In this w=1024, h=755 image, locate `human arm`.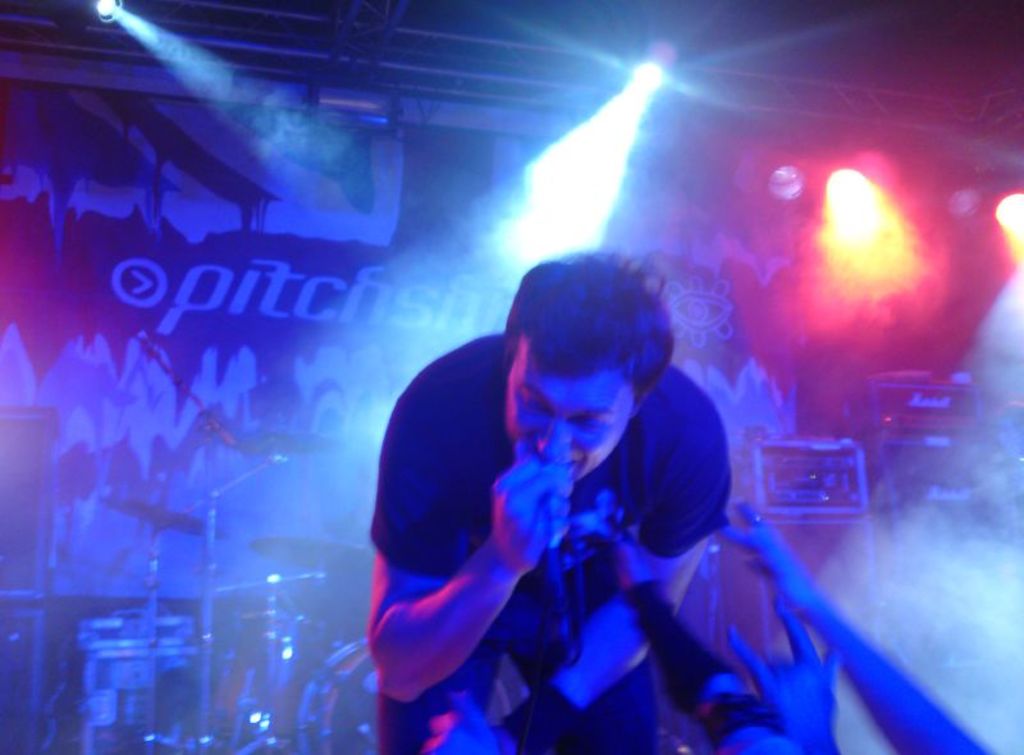
Bounding box: [left=483, top=404, right=721, bottom=746].
